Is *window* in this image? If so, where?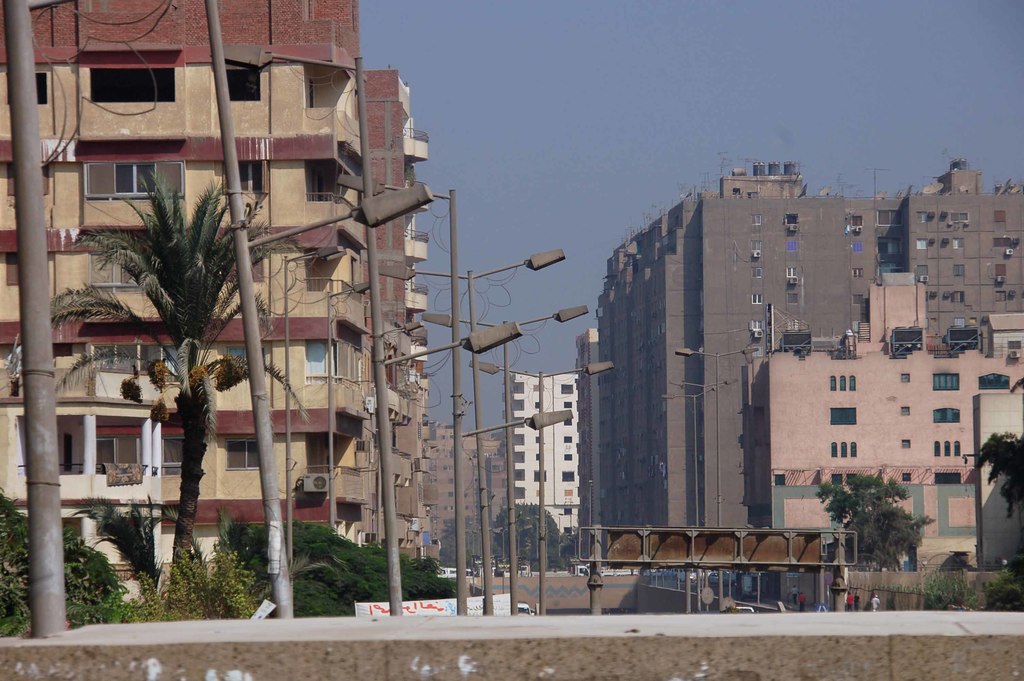
Yes, at x1=992 y1=238 x2=1009 y2=249.
